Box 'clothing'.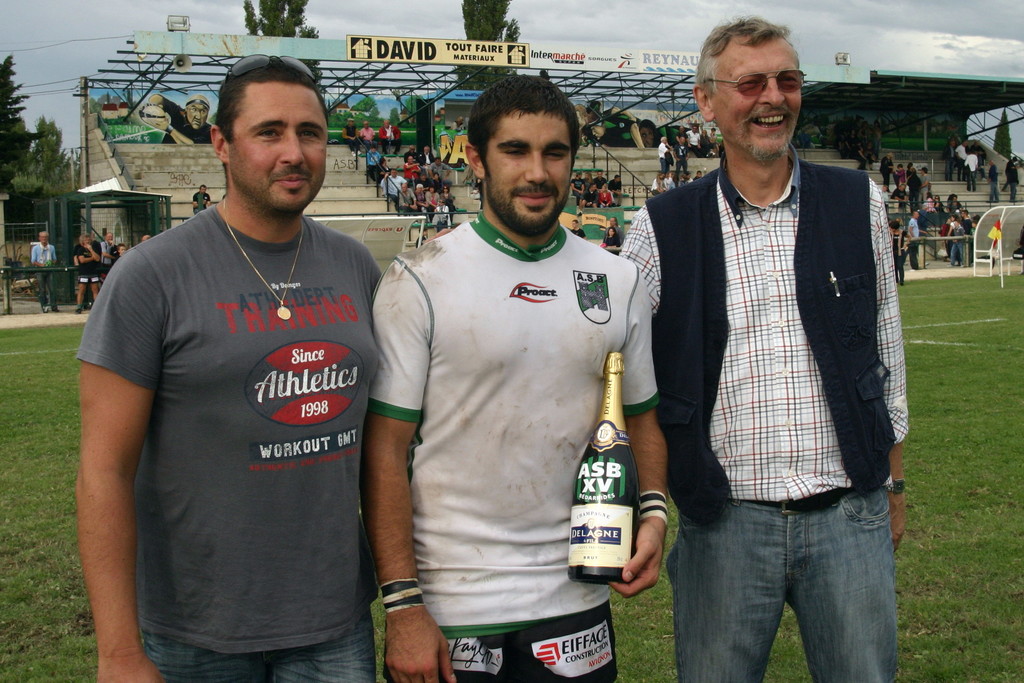
(657, 142, 669, 174).
